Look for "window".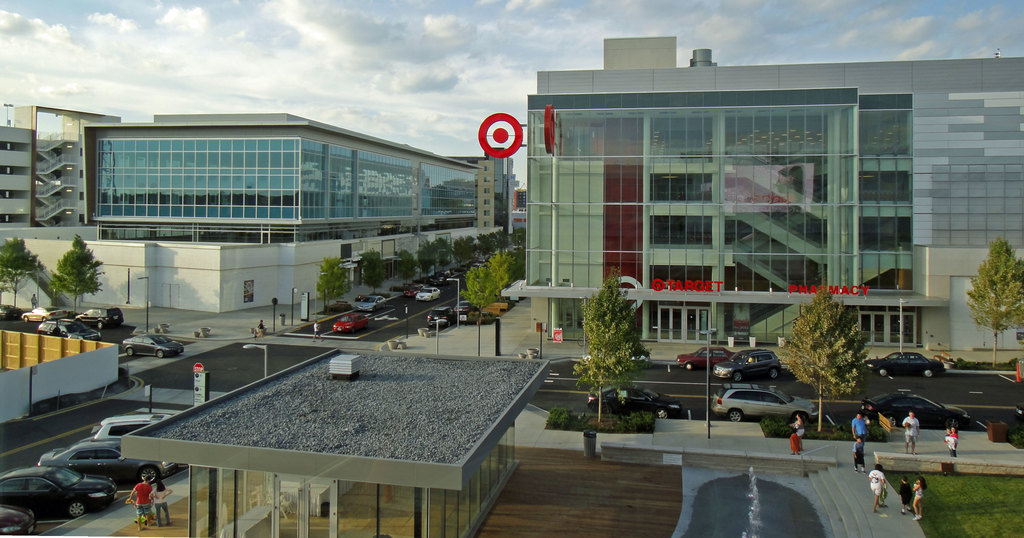
Found: x1=554, y1=130, x2=598, y2=158.
